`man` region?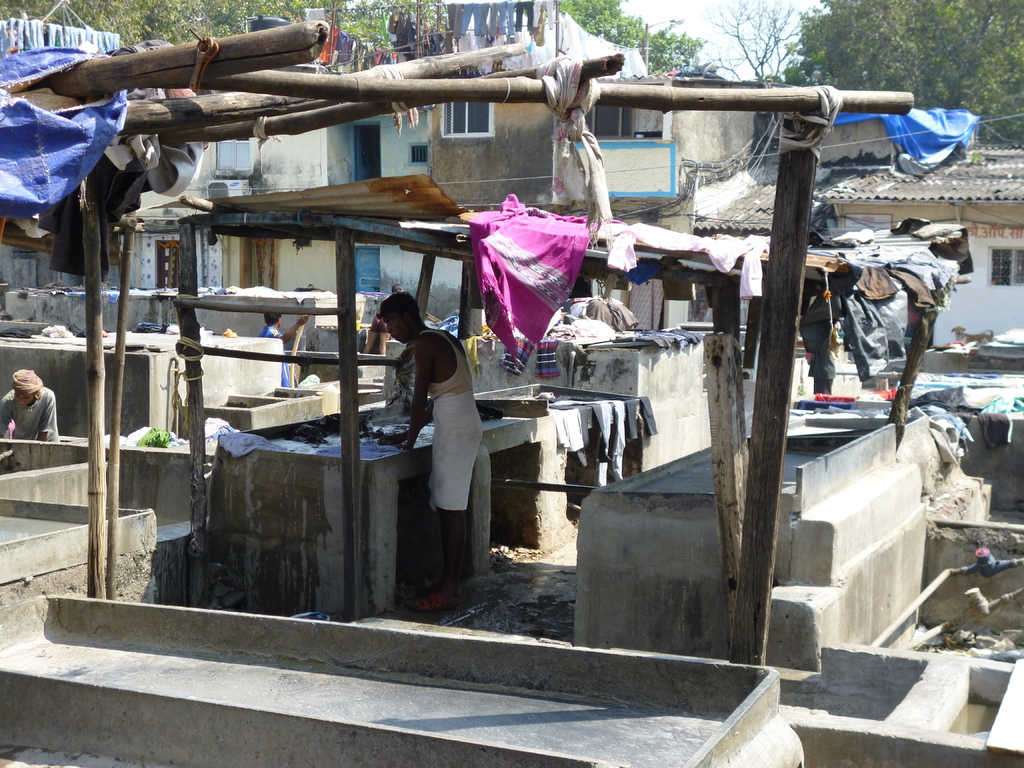
pyautogui.locateOnScreen(260, 312, 313, 383)
